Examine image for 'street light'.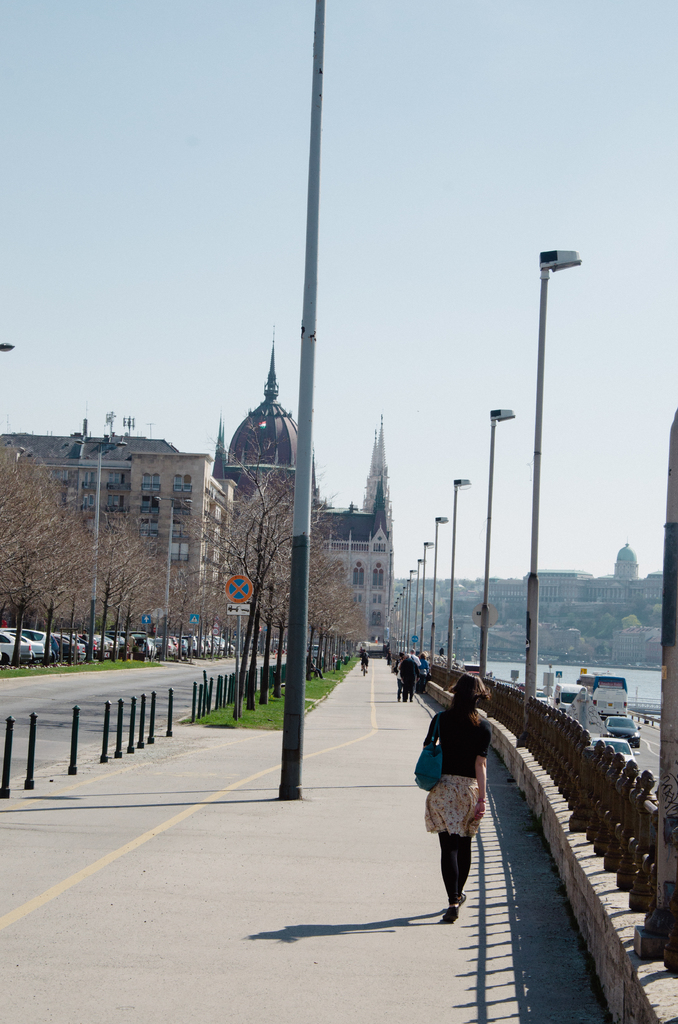
Examination result: 67, 440, 127, 657.
